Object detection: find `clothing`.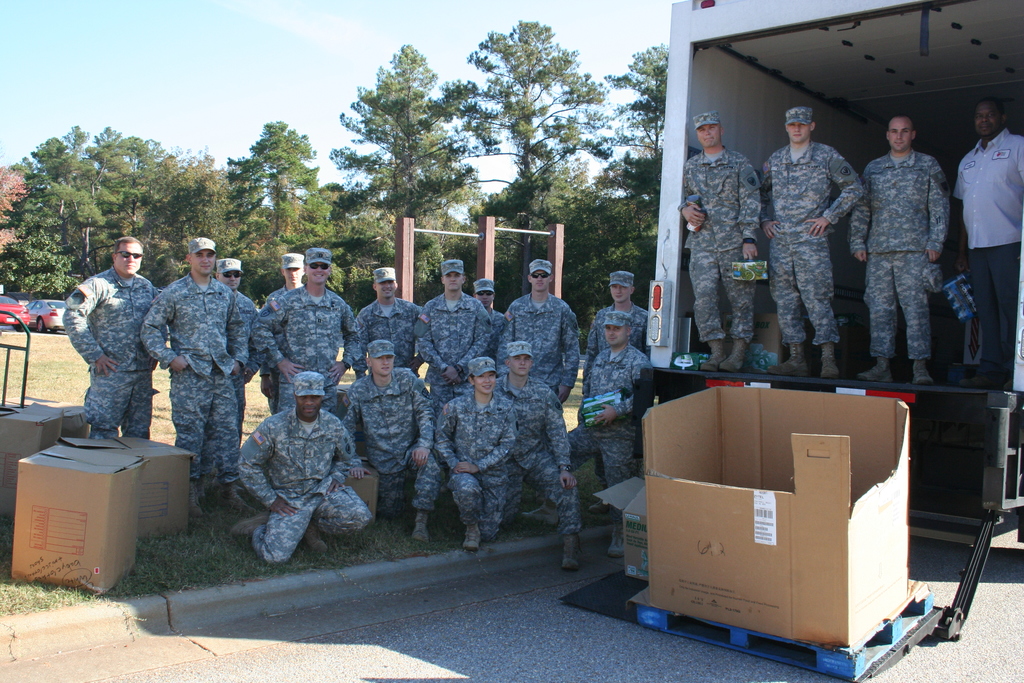
241/406/369/564.
